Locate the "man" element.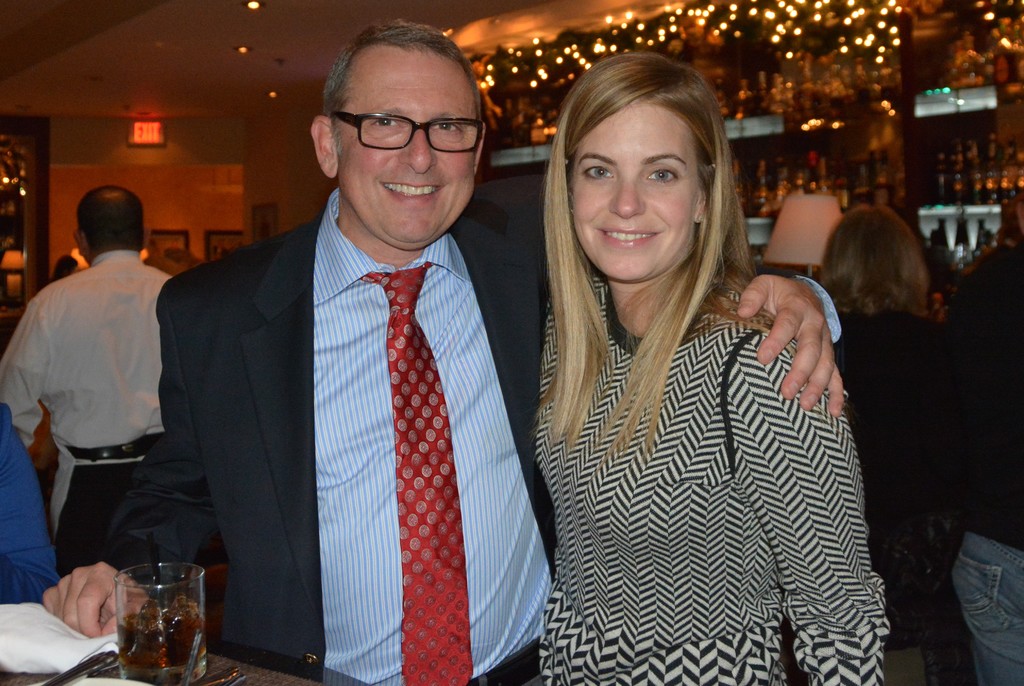
Element bbox: <region>13, 172, 202, 614</region>.
